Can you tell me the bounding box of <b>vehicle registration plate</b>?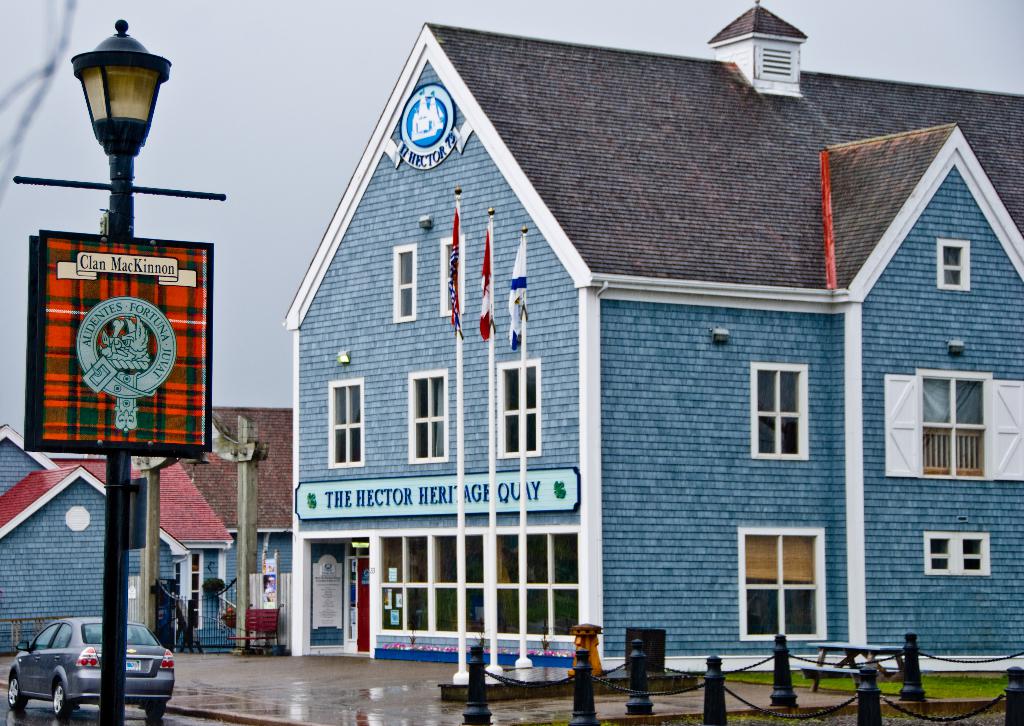
(124,656,139,675).
